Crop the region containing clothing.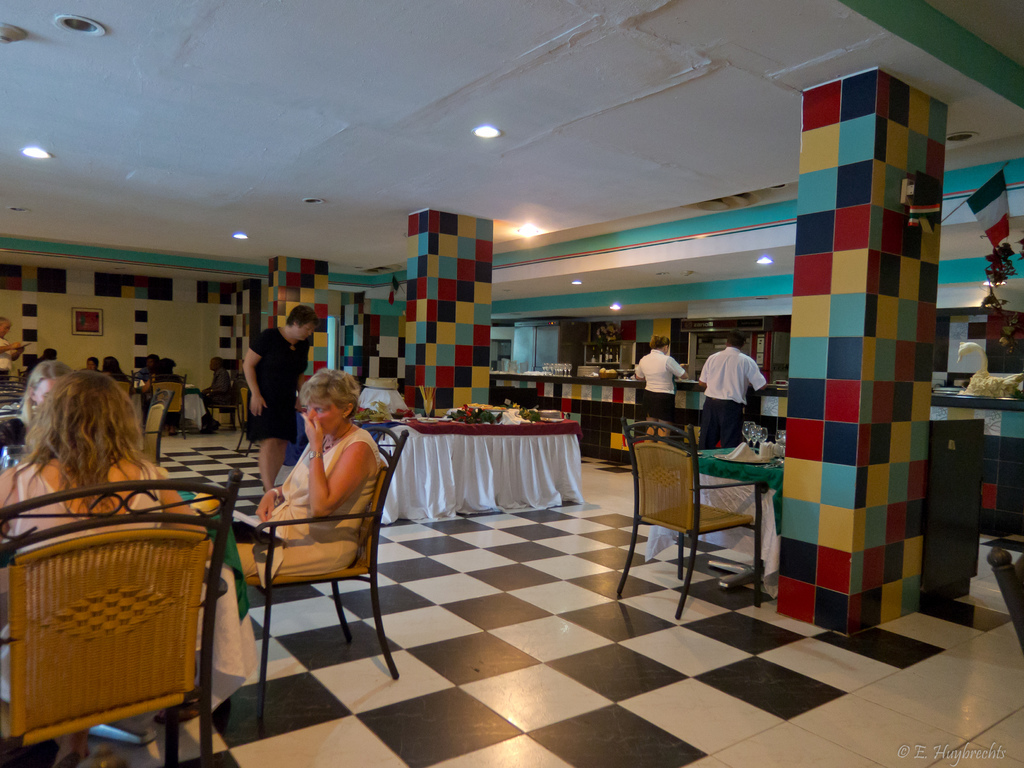
Crop region: {"left": 699, "top": 346, "right": 765, "bottom": 404}.
